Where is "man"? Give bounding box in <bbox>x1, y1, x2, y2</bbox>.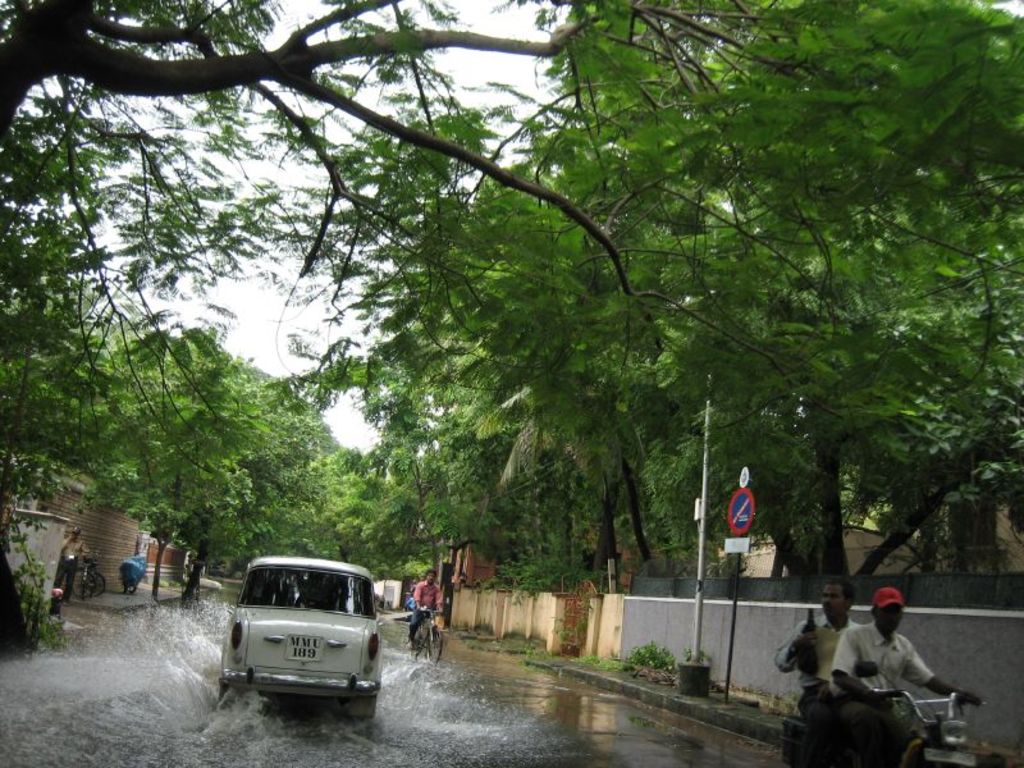
<bbox>408, 570, 445, 644</bbox>.
